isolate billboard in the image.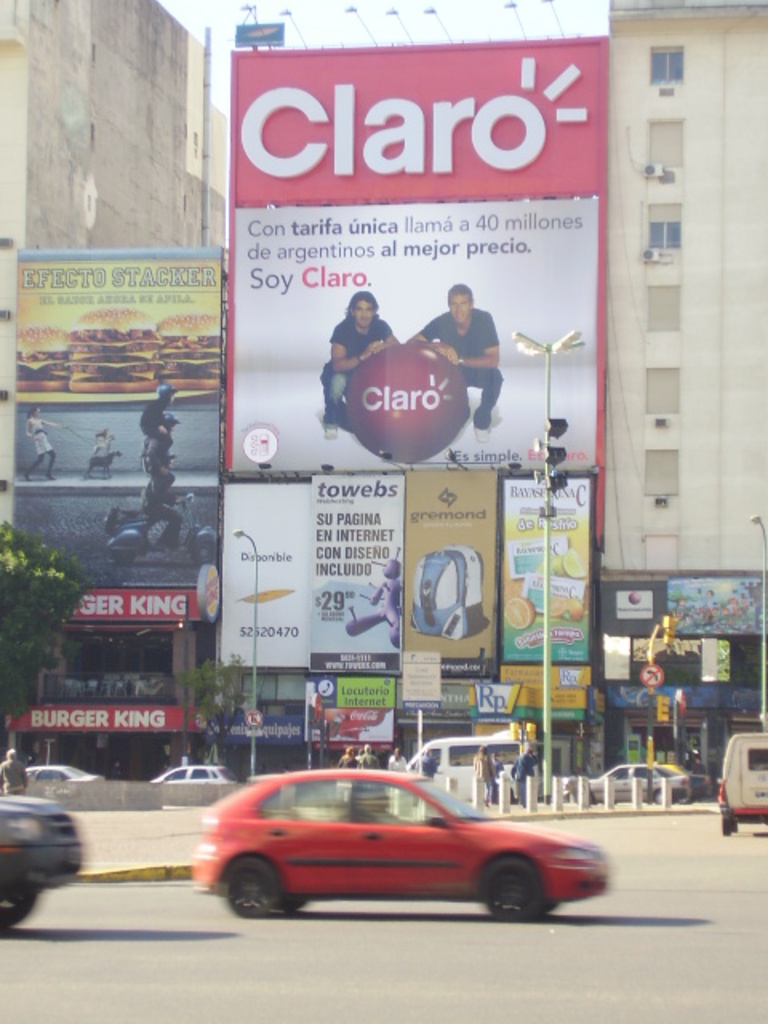
Isolated region: <bbox>310, 472, 402, 667</bbox>.
